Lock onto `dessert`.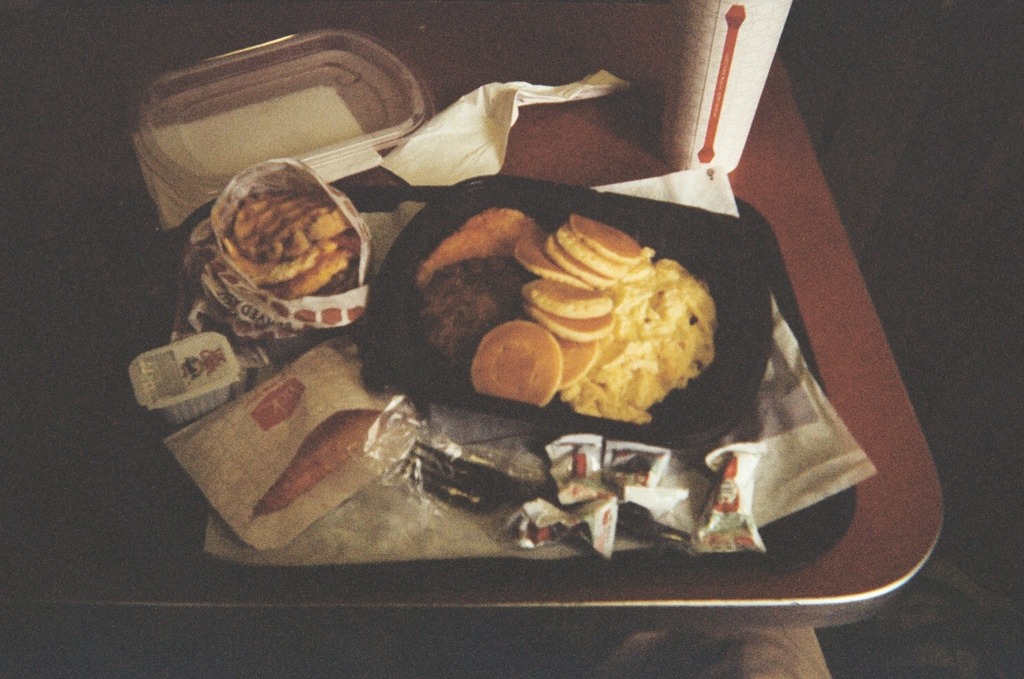
Locked: pyautogui.locateOnScreen(245, 404, 396, 515).
